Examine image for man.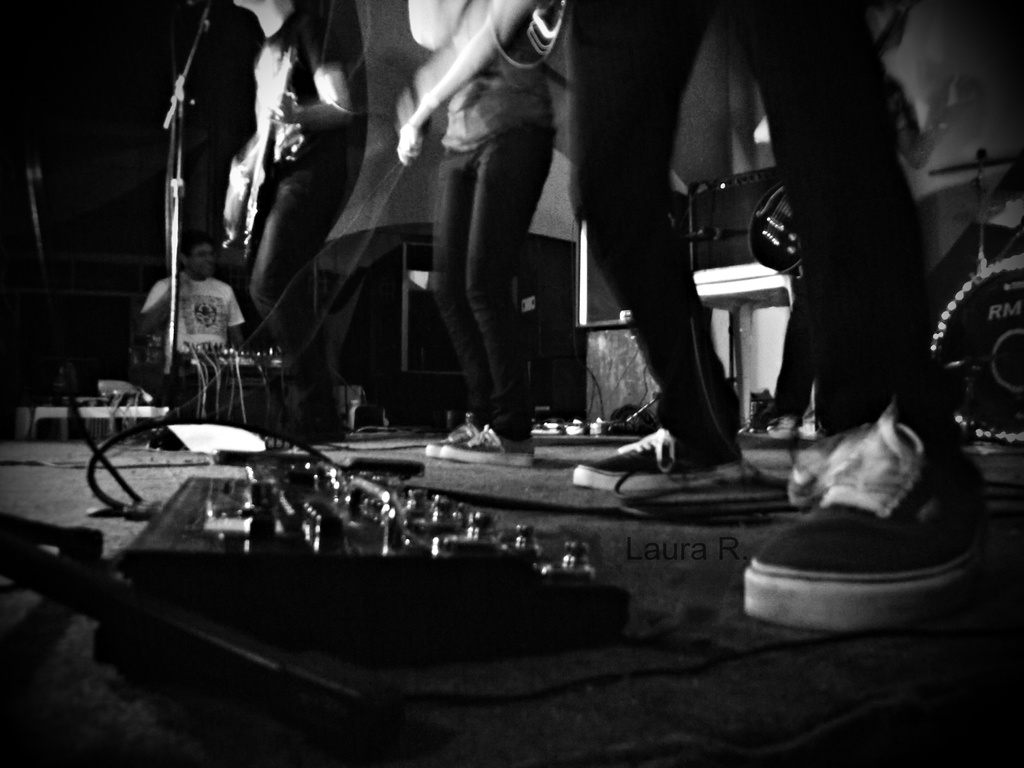
Examination result: [224,0,364,442].
